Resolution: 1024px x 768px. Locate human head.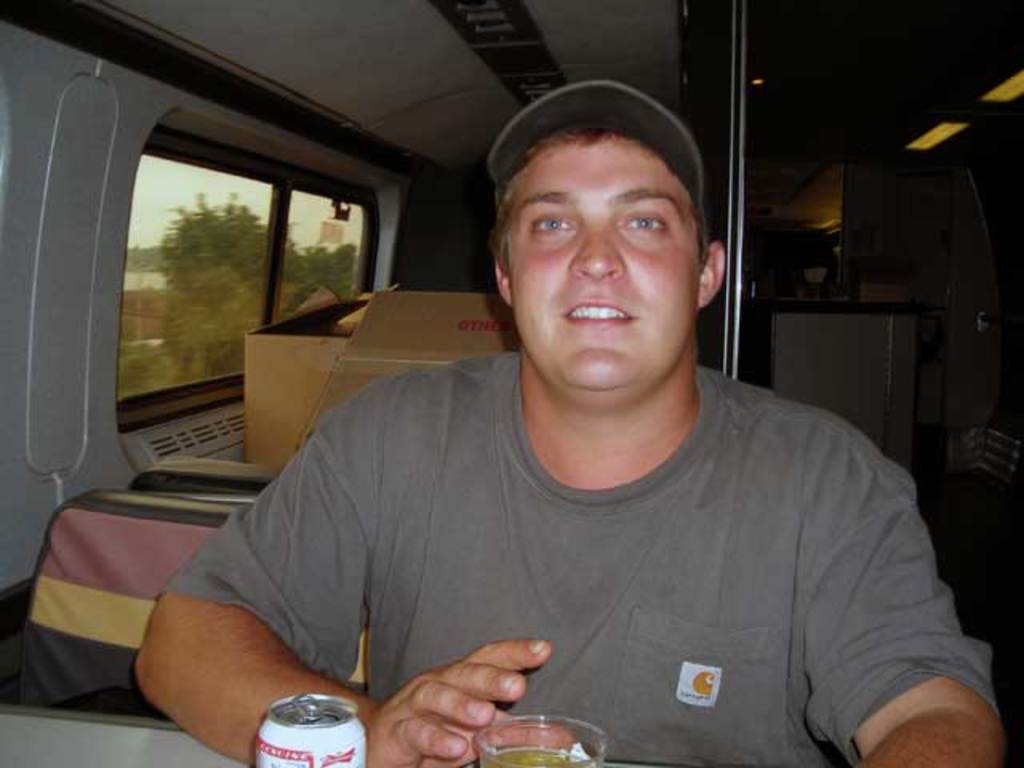
crop(480, 90, 725, 371).
